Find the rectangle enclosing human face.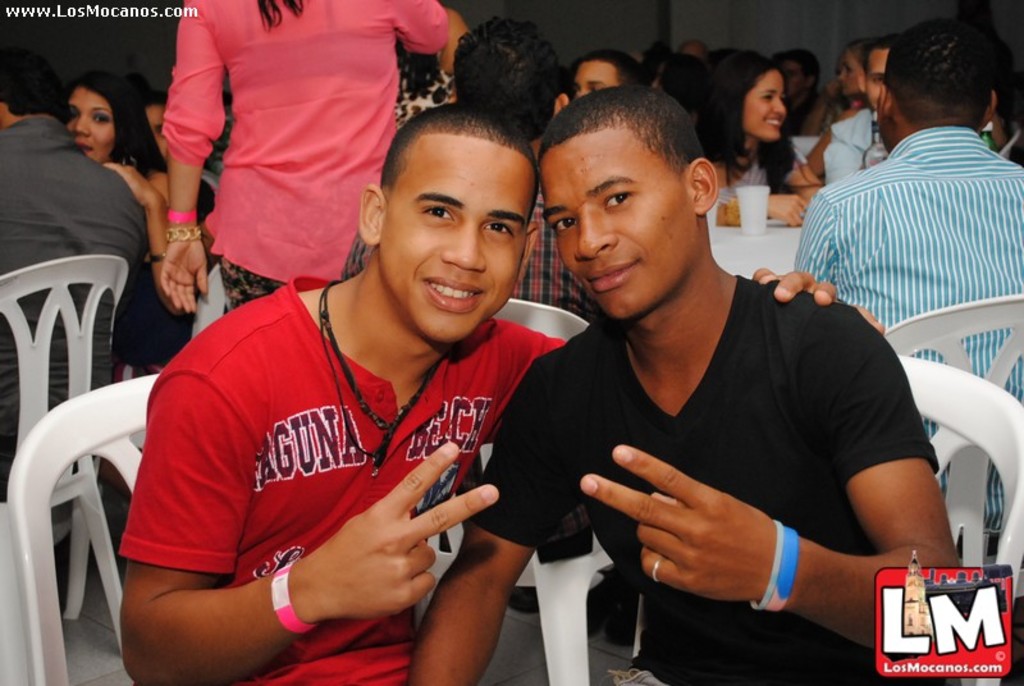
(864, 47, 883, 110).
